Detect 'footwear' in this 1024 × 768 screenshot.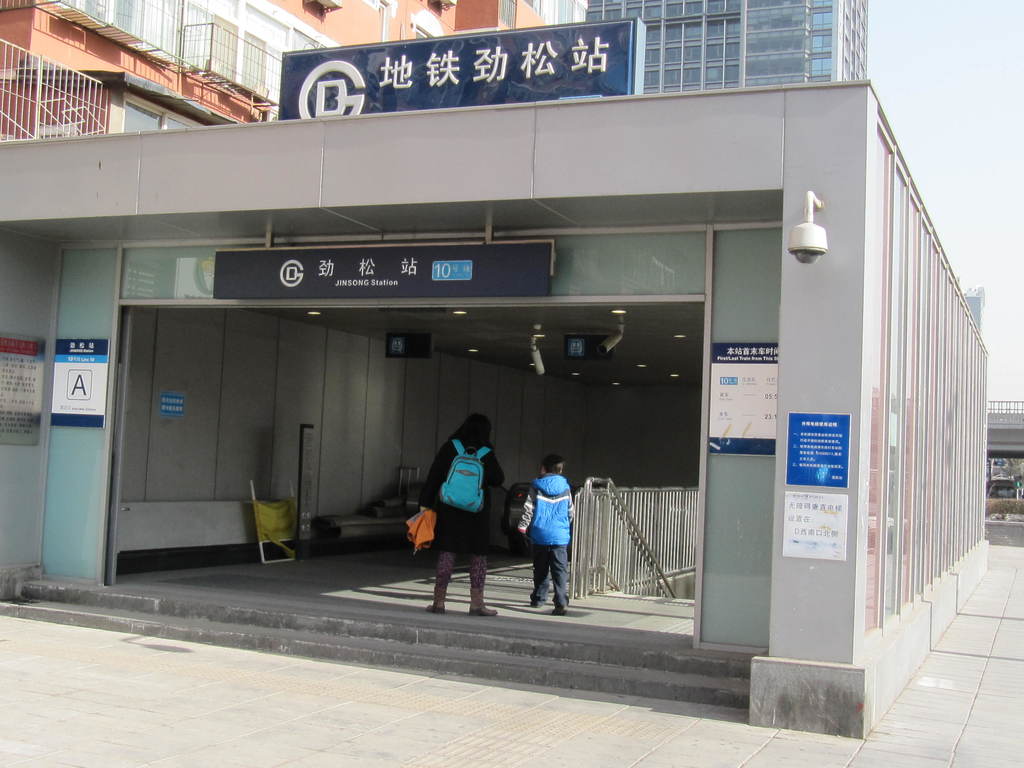
Detection: {"left": 432, "top": 604, "right": 445, "bottom": 616}.
